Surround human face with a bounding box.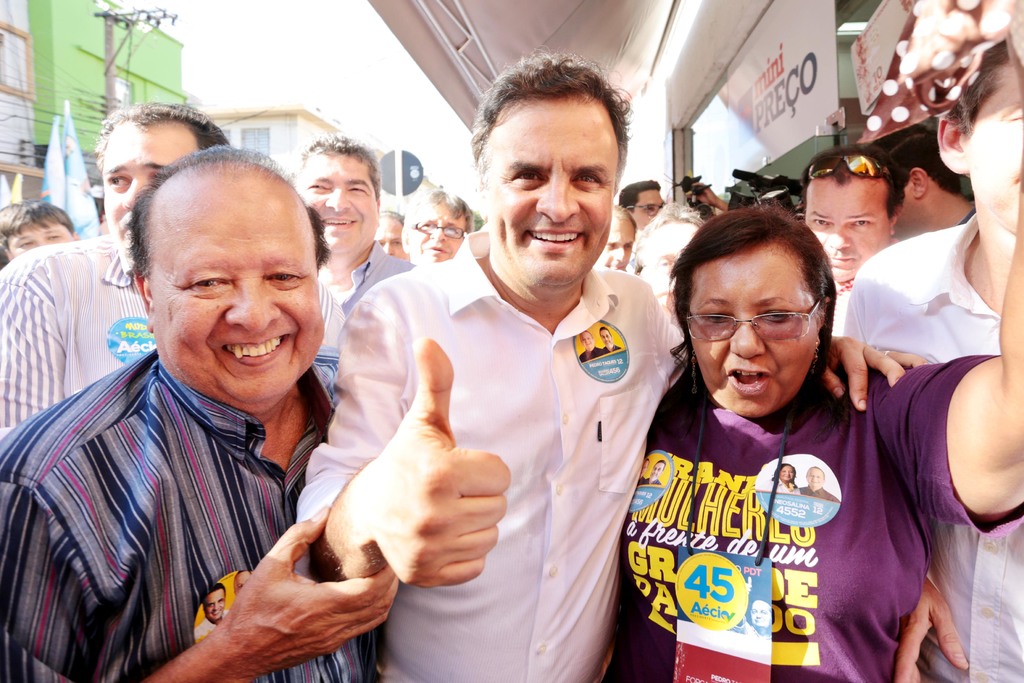
crop(746, 601, 770, 629).
